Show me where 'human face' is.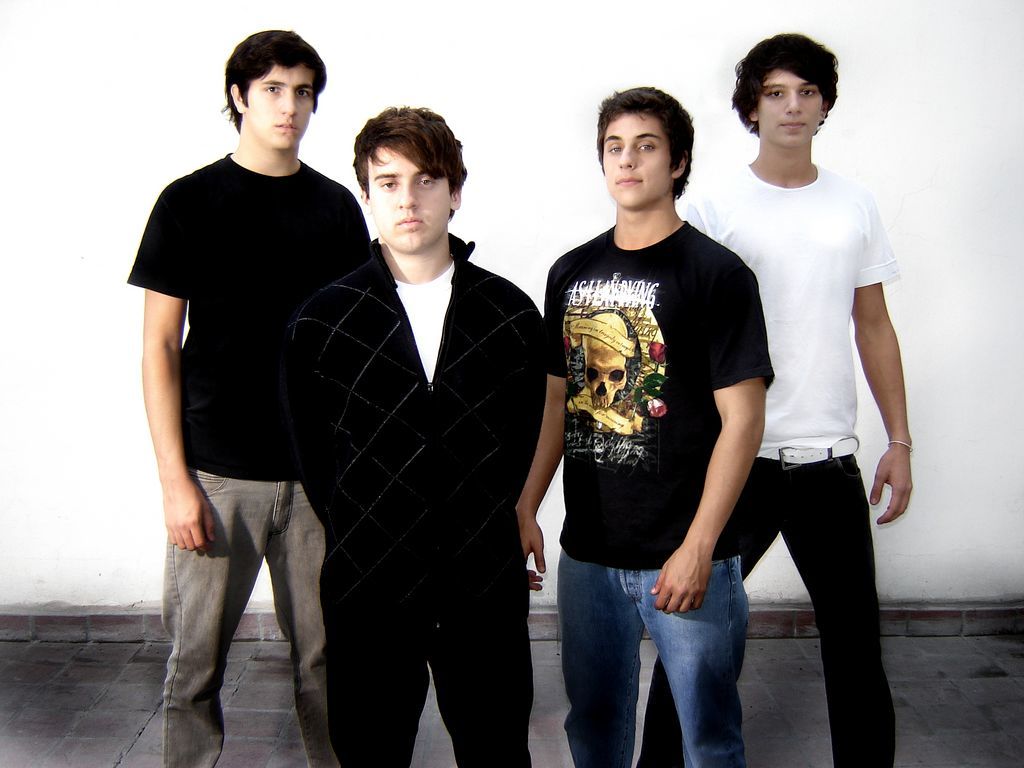
'human face' is at 368 146 449 251.
